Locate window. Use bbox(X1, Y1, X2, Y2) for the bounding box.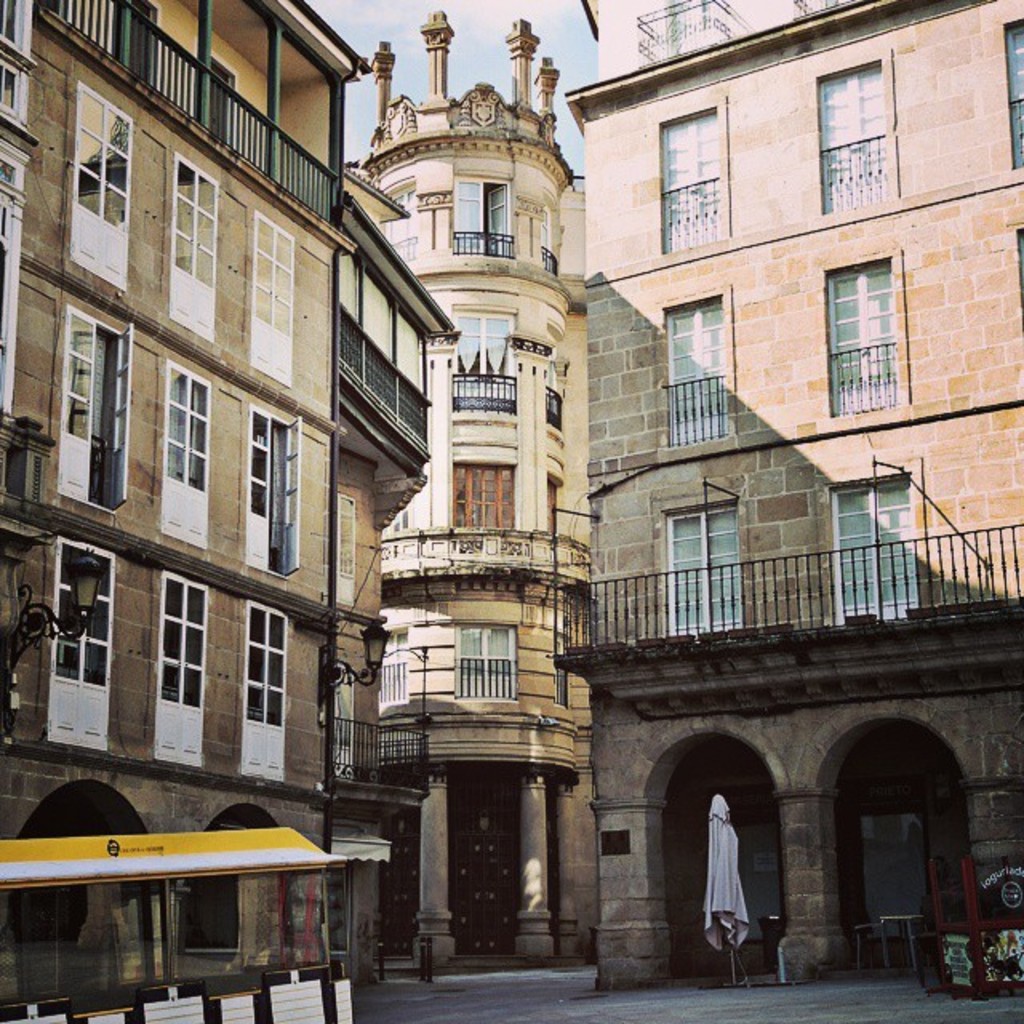
bbox(816, 67, 885, 214).
